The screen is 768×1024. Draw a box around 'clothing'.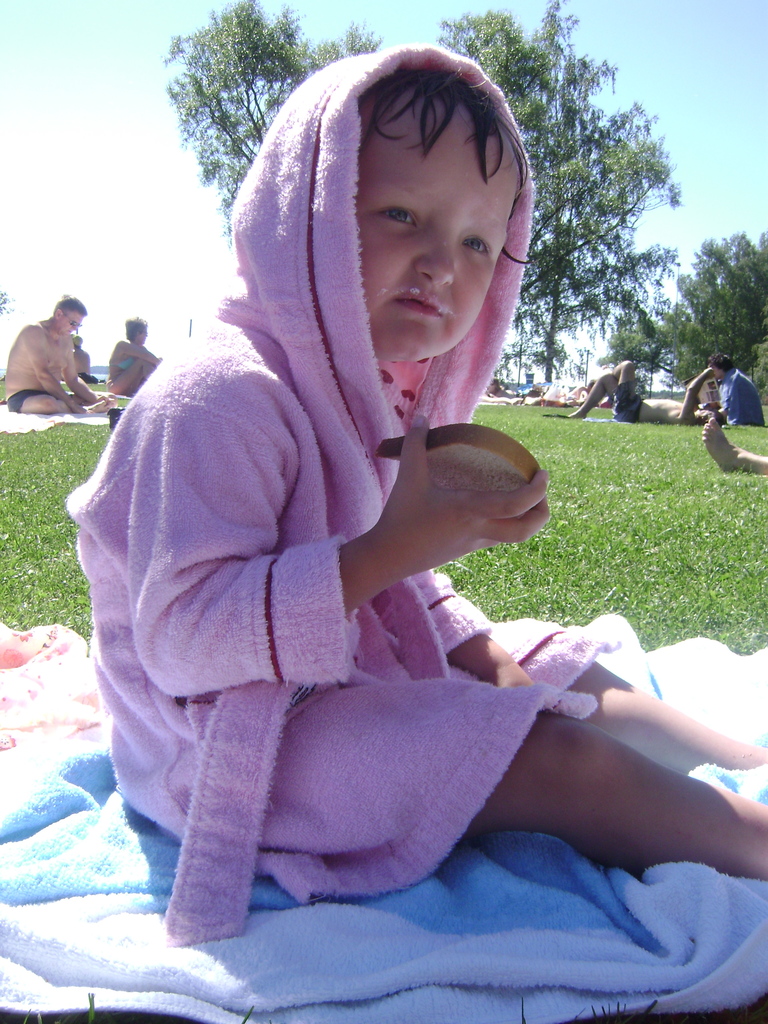
left=10, top=388, right=45, bottom=412.
